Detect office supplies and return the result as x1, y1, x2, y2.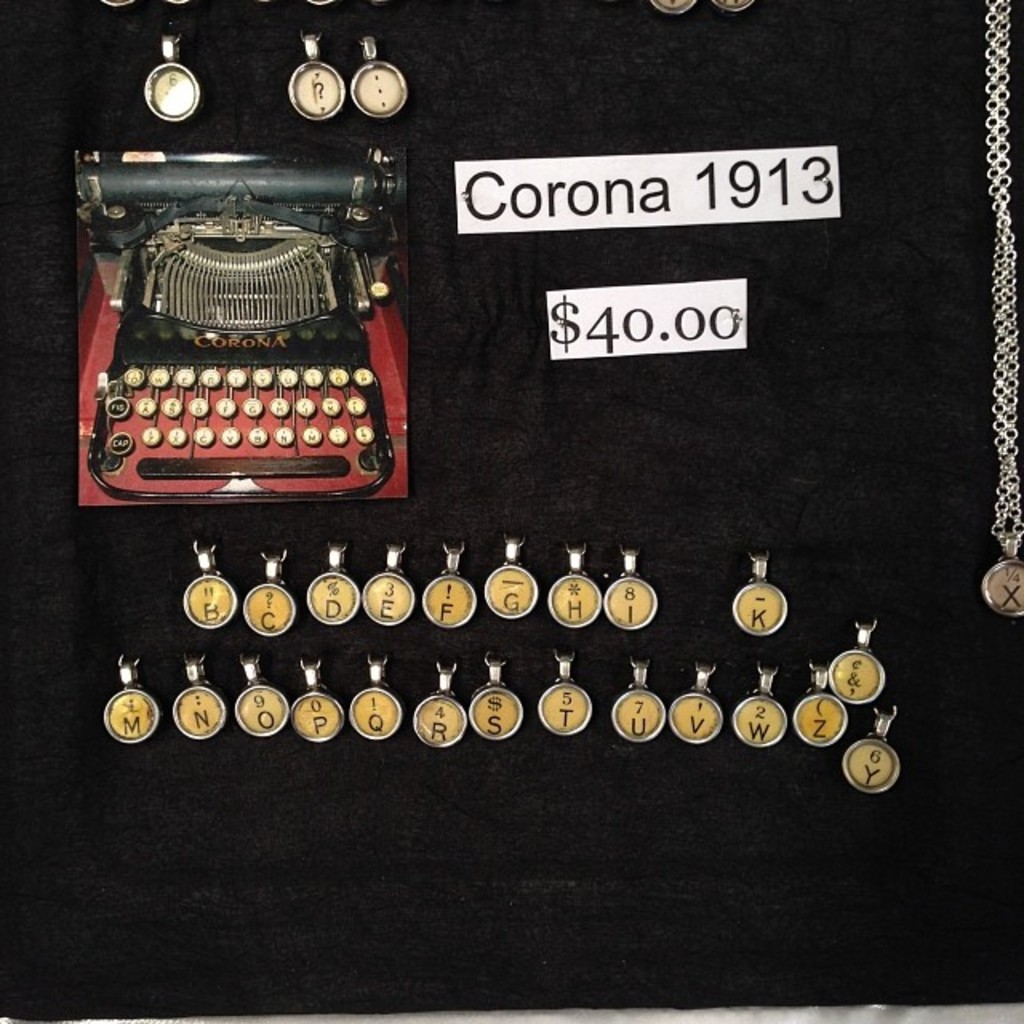
56, 110, 432, 530.
